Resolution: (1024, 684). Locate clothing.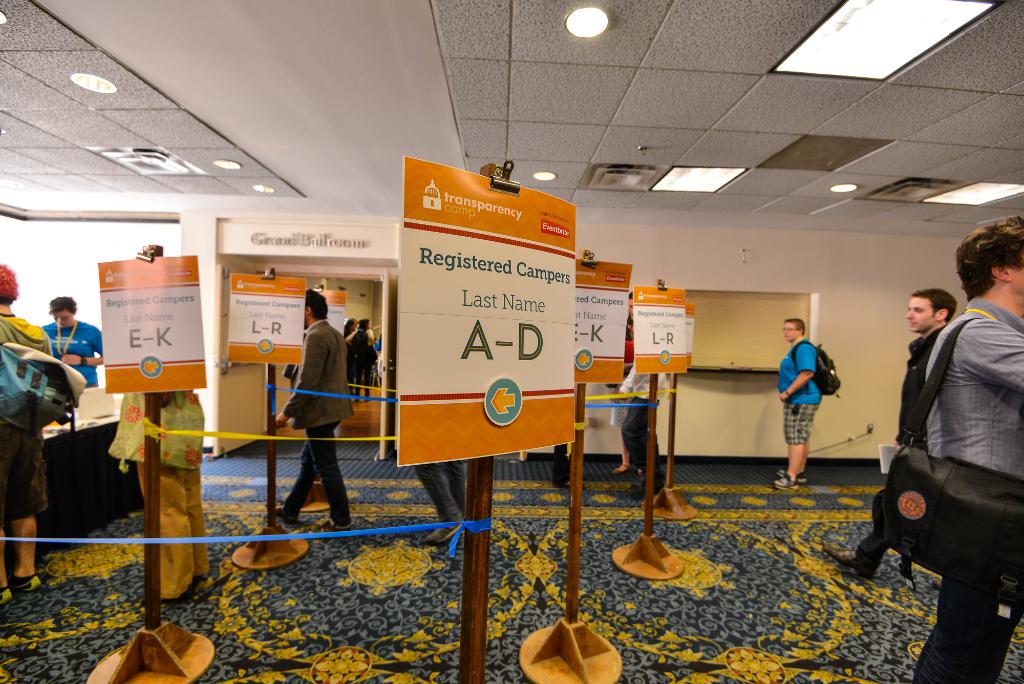
[280, 318, 358, 428].
